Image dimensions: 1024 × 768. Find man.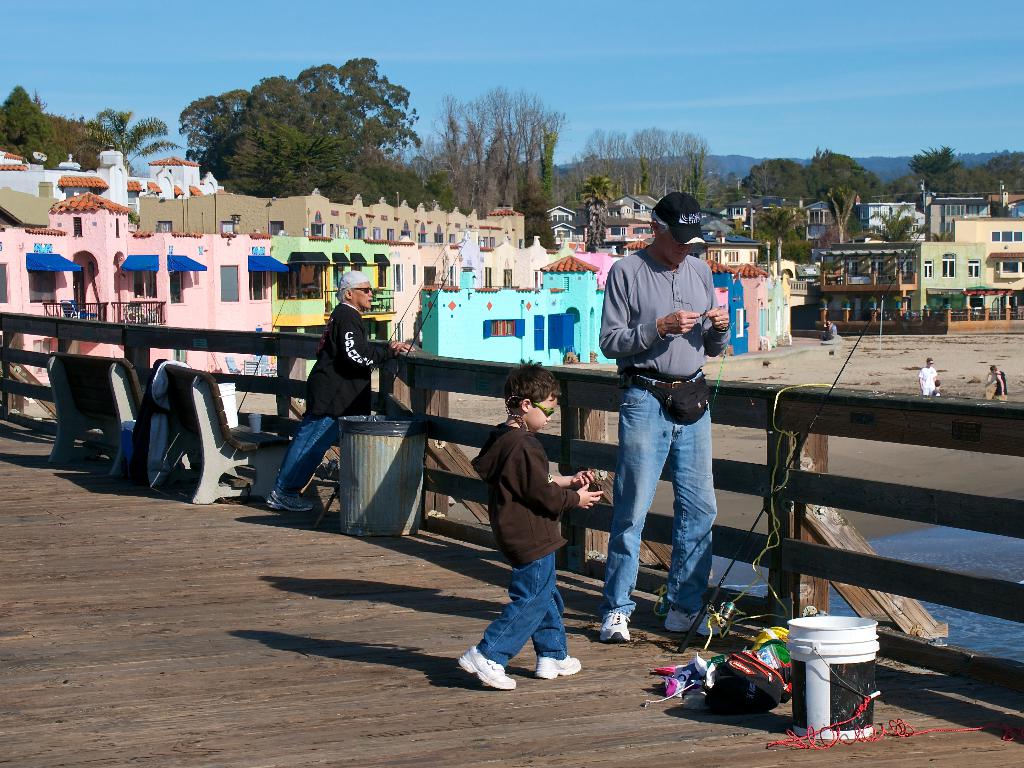
bbox=(989, 364, 1007, 404).
